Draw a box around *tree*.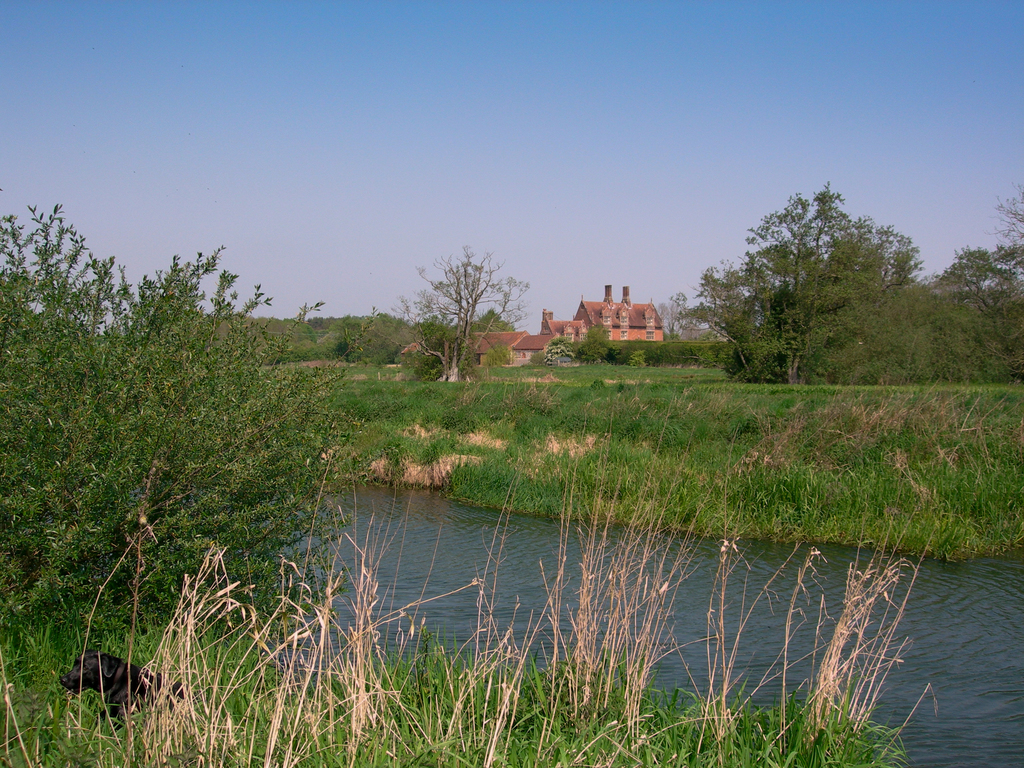
<box>675,180,915,384</box>.
